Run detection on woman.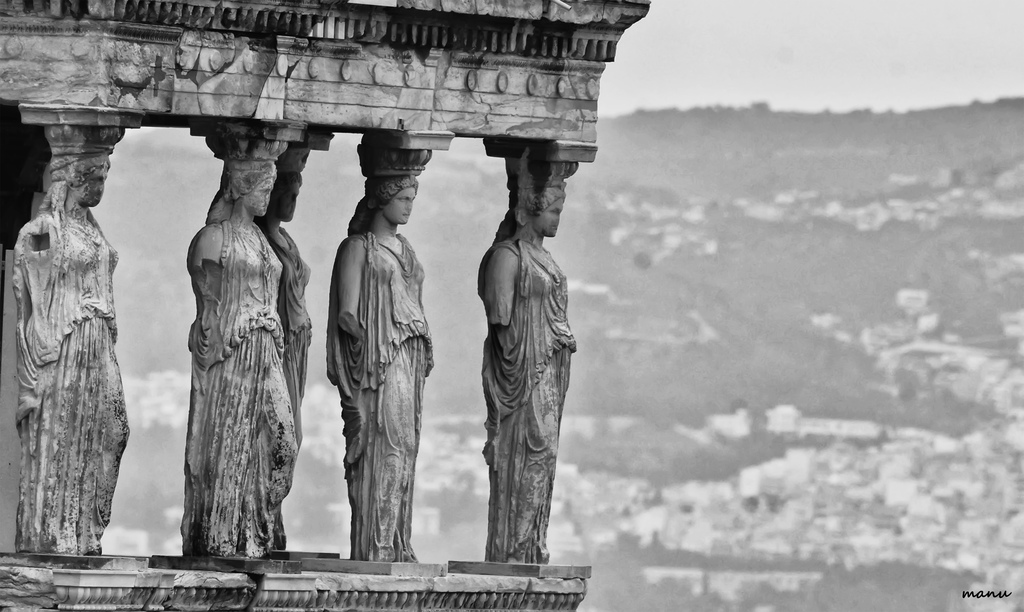
Result: box=[447, 162, 592, 584].
